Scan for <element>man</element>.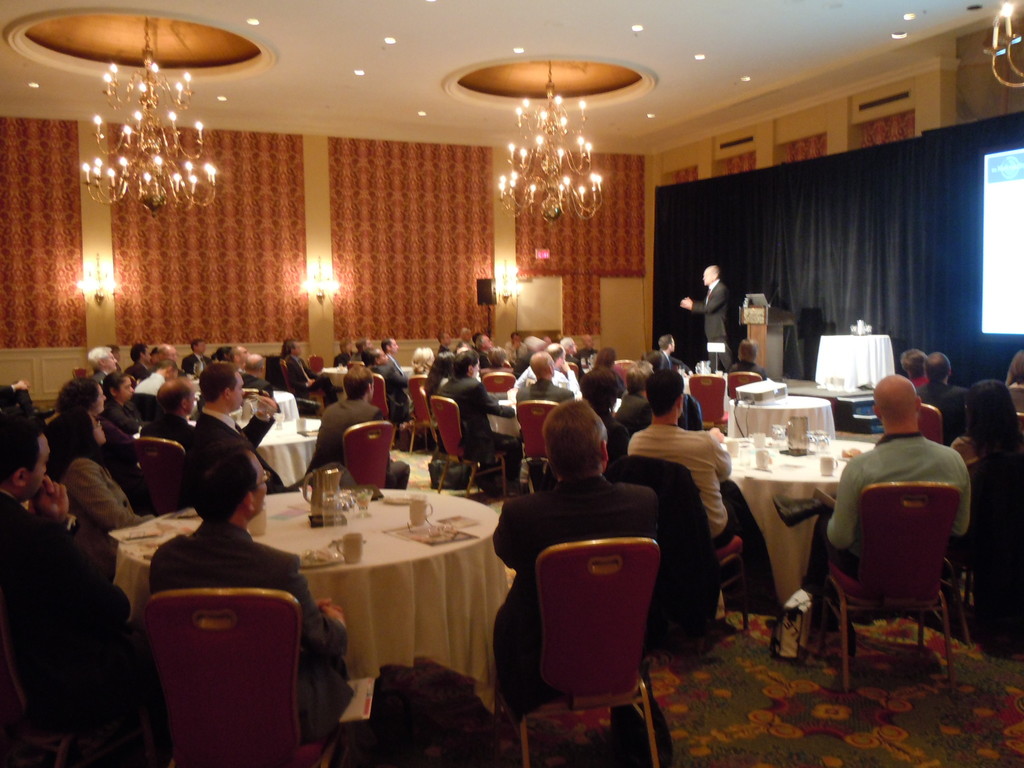
Scan result: 337:340:357:363.
